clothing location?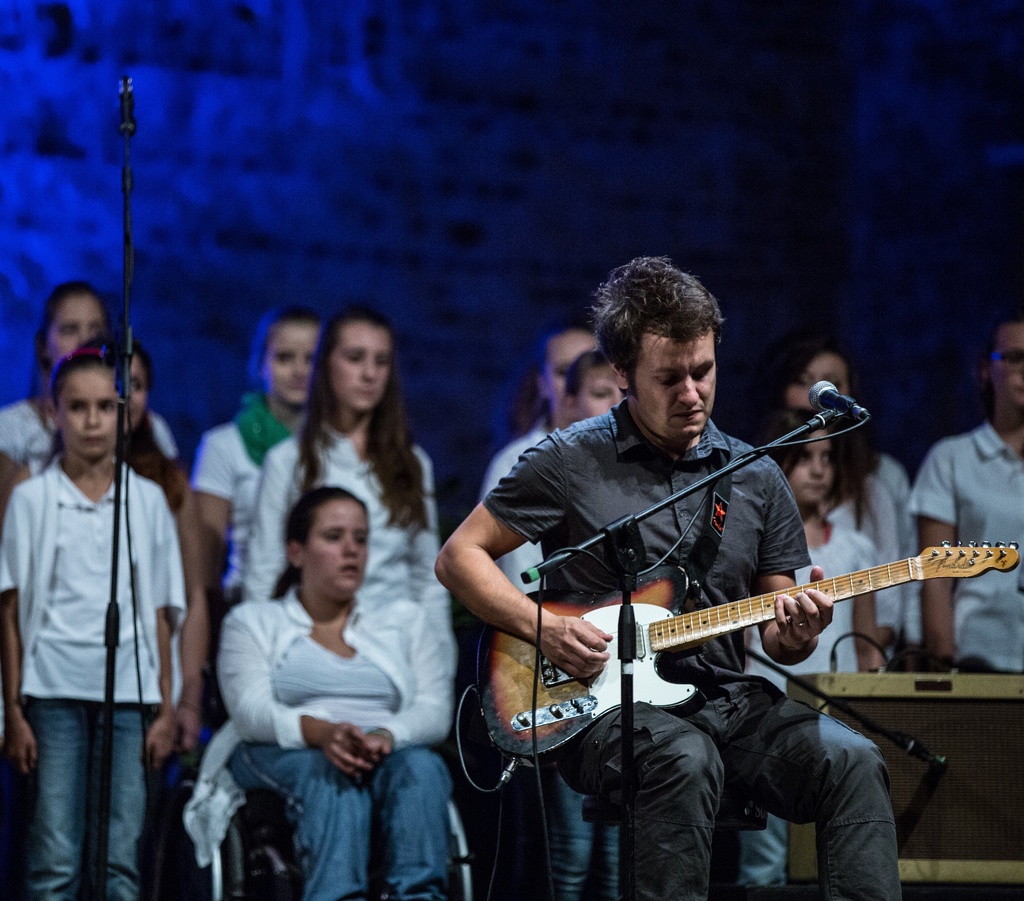
(x1=740, y1=505, x2=877, y2=688)
